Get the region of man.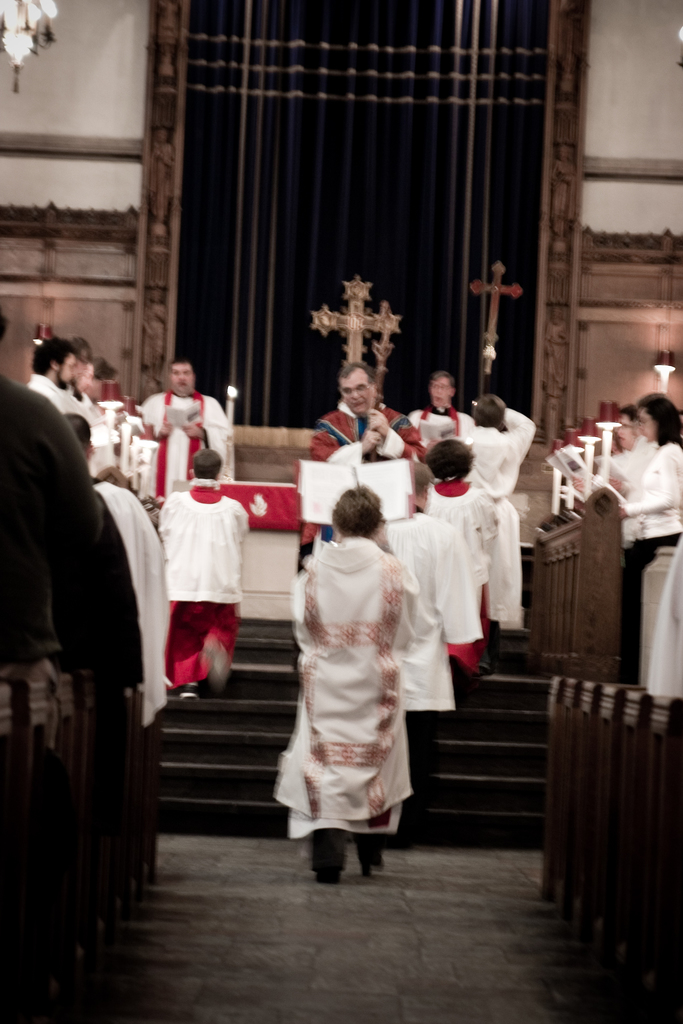
bbox=(463, 394, 539, 637).
